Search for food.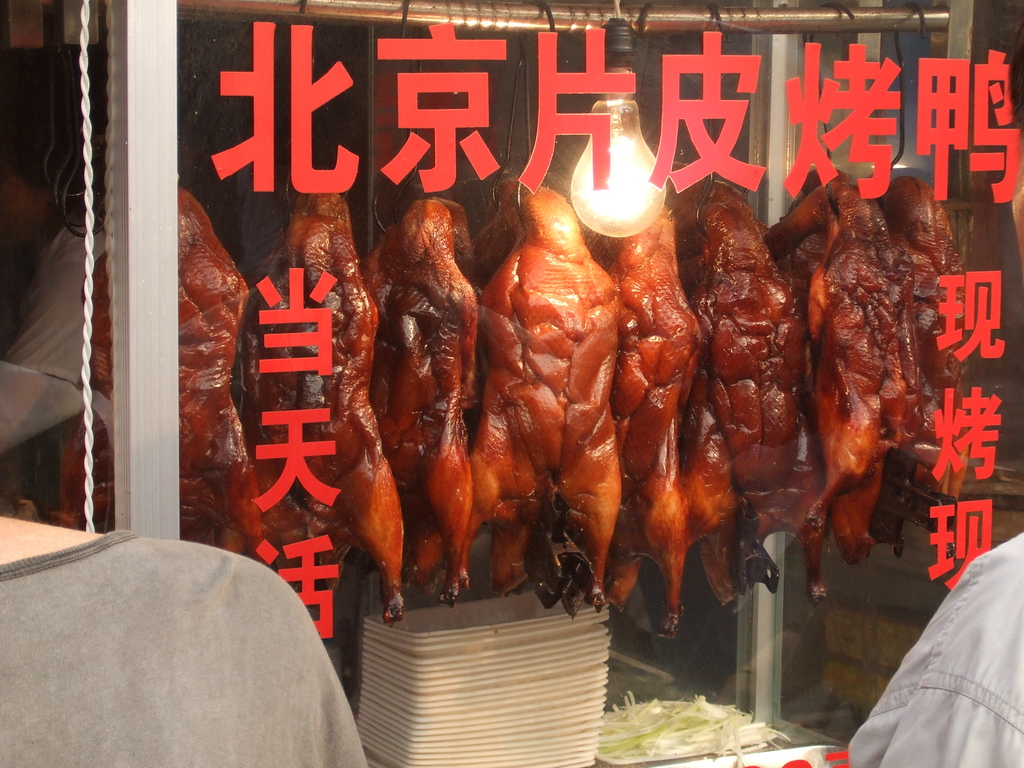
Found at box(609, 205, 701, 620).
